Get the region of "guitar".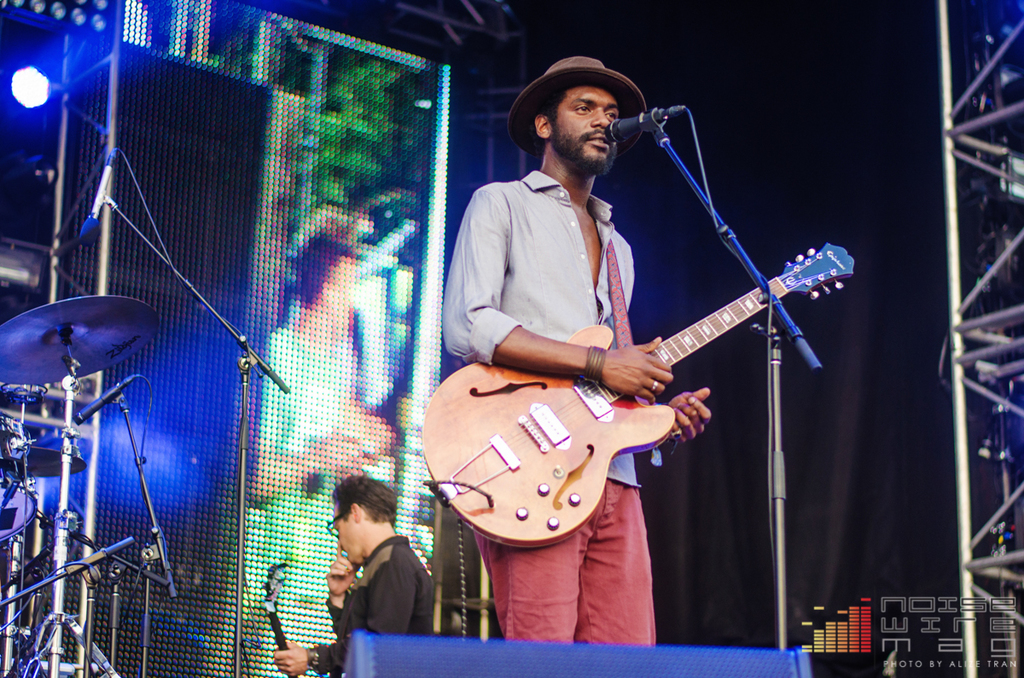
select_region(420, 237, 858, 549).
